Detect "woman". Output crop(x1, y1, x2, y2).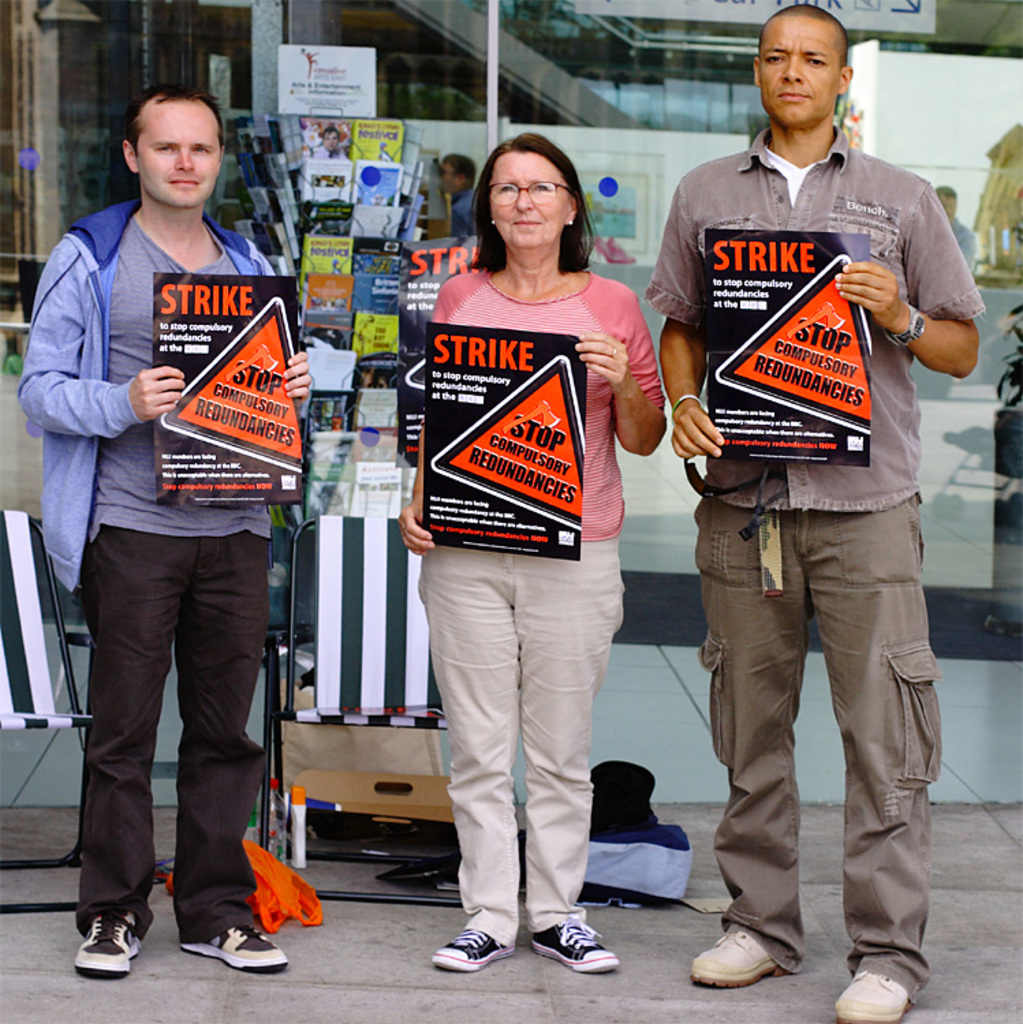
crop(399, 124, 669, 972).
